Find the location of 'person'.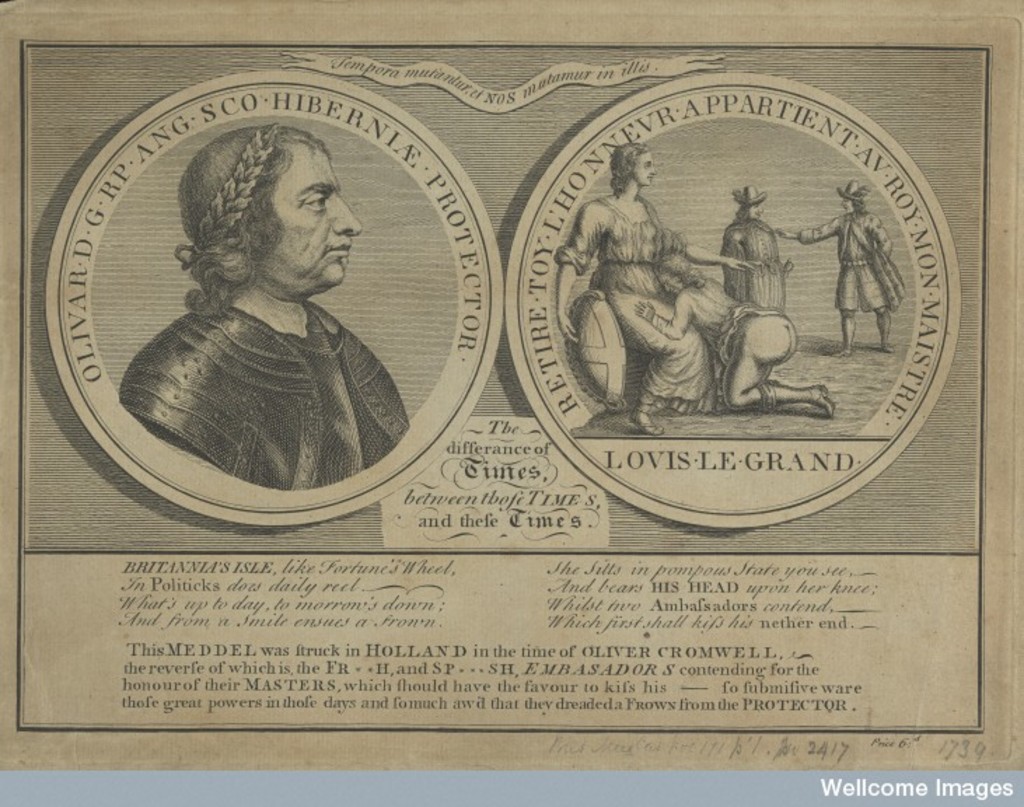
Location: box=[643, 249, 832, 411].
